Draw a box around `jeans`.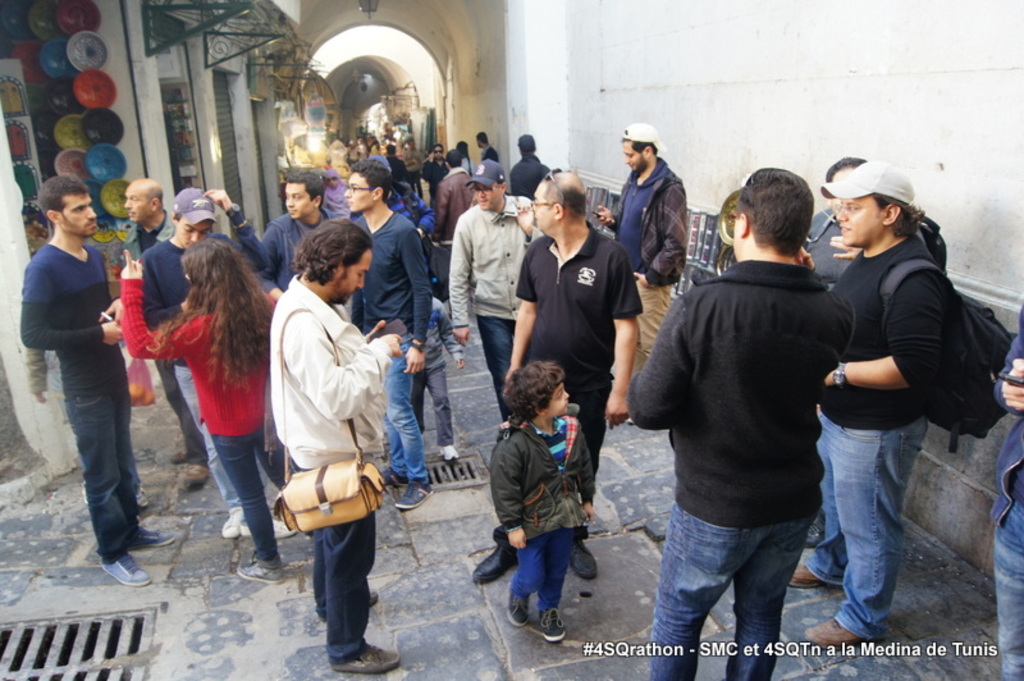
206:437:243:511.
